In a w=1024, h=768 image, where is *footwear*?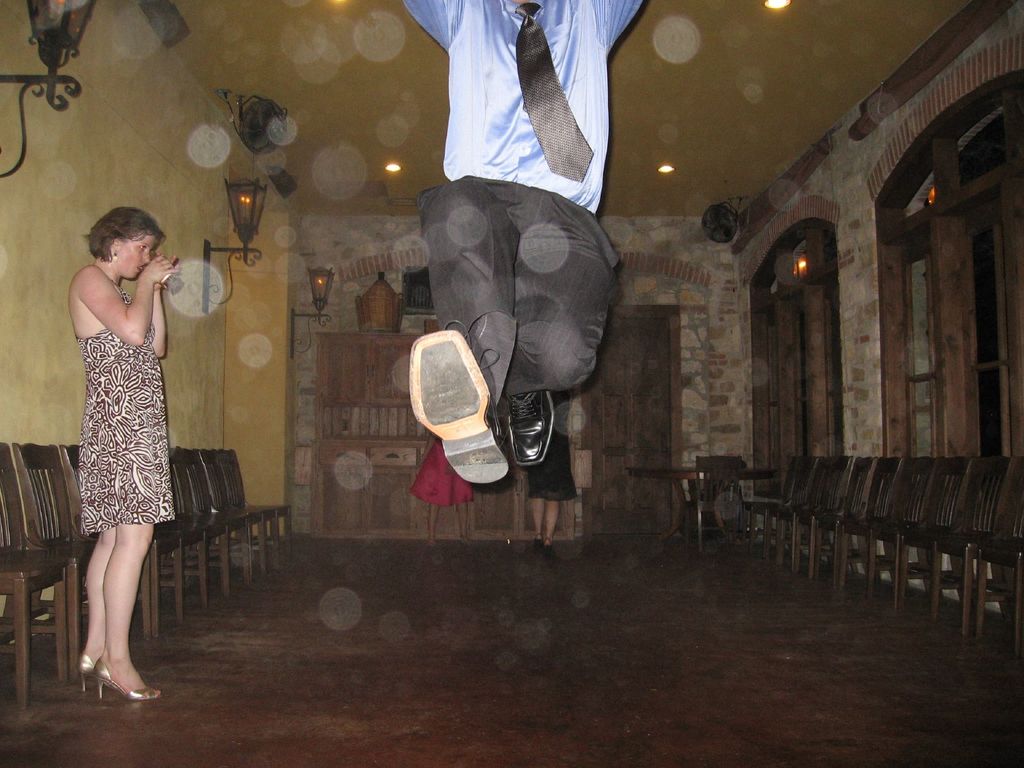
[460, 532, 474, 555].
